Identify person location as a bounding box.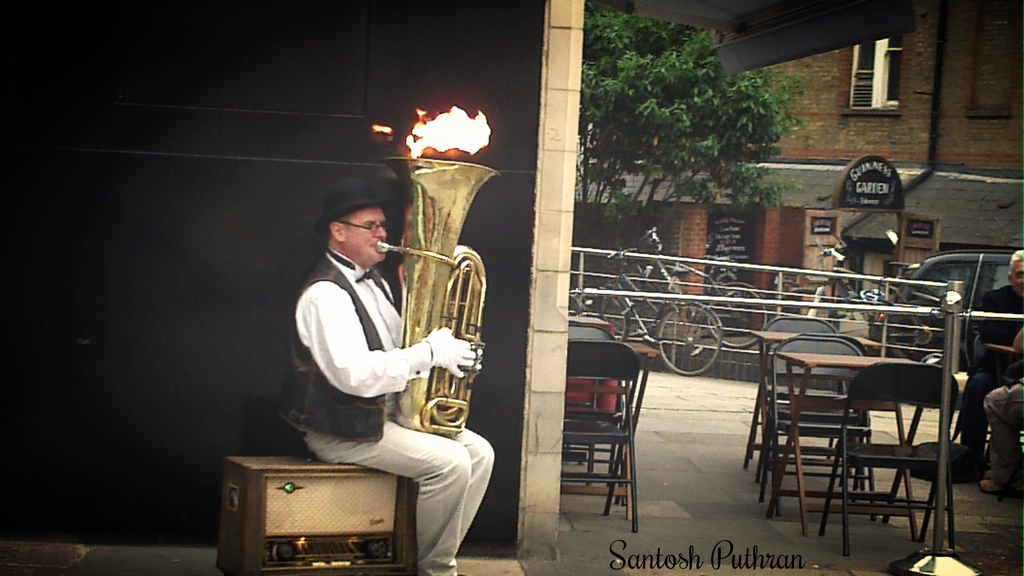
[940, 243, 1023, 486].
